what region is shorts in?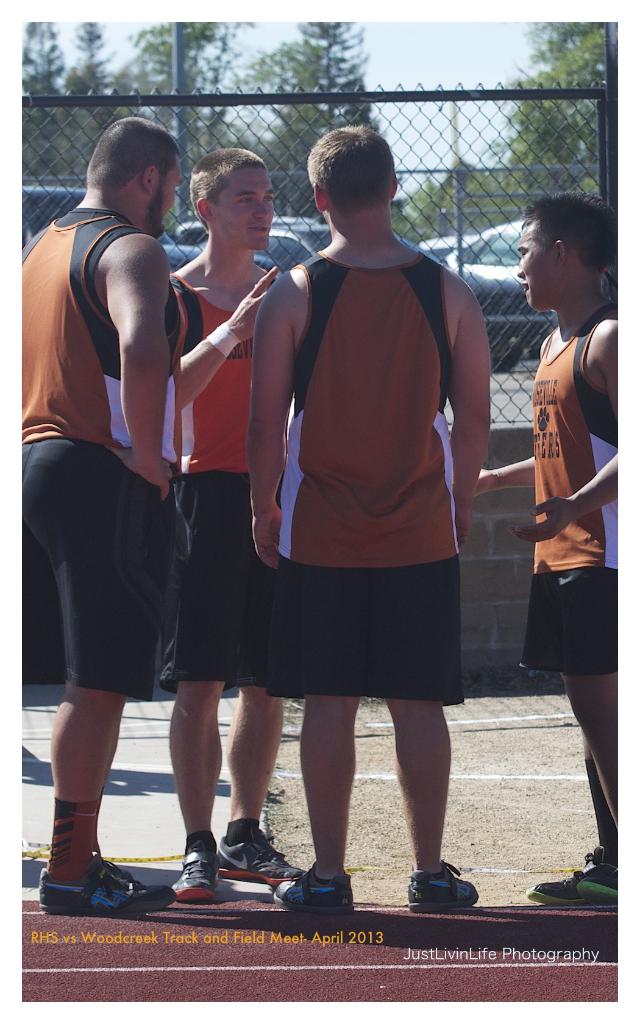
21/436/178/698.
